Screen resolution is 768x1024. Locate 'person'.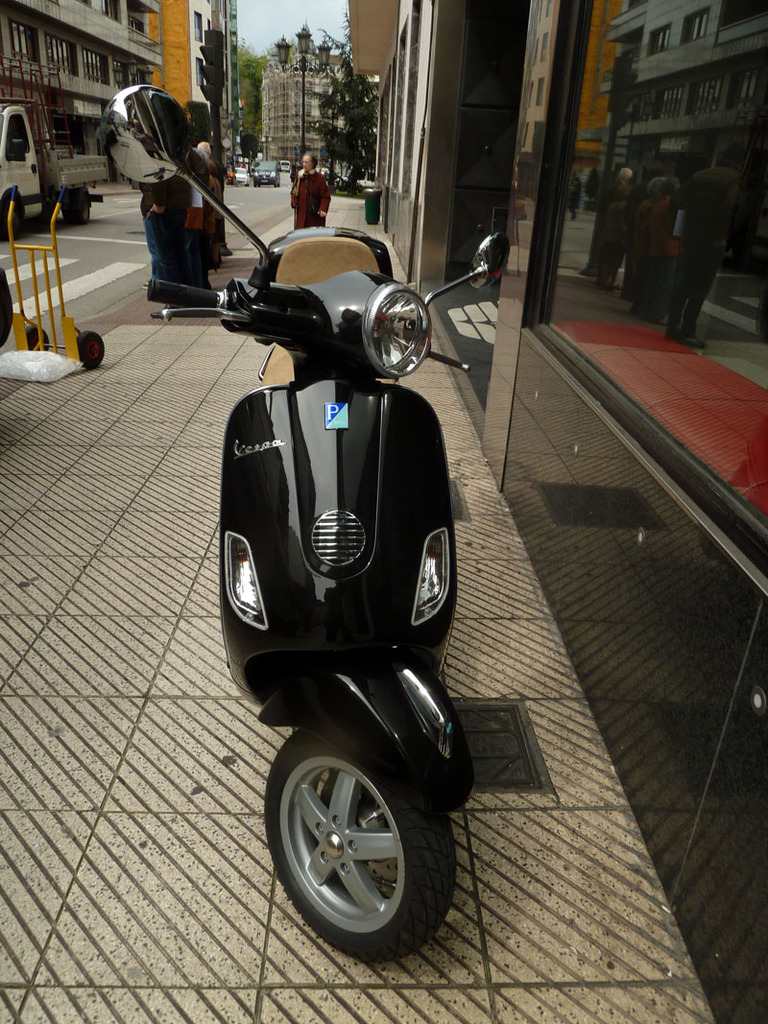
pyautogui.locateOnScreen(136, 174, 189, 319).
